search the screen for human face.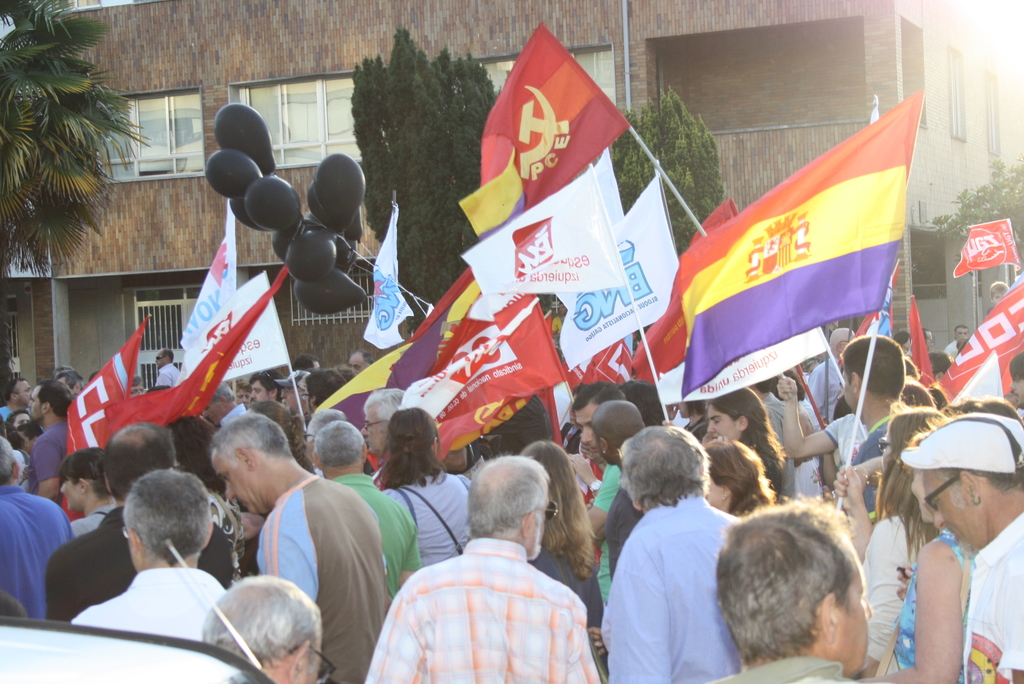
Found at [left=567, top=408, right=601, bottom=467].
